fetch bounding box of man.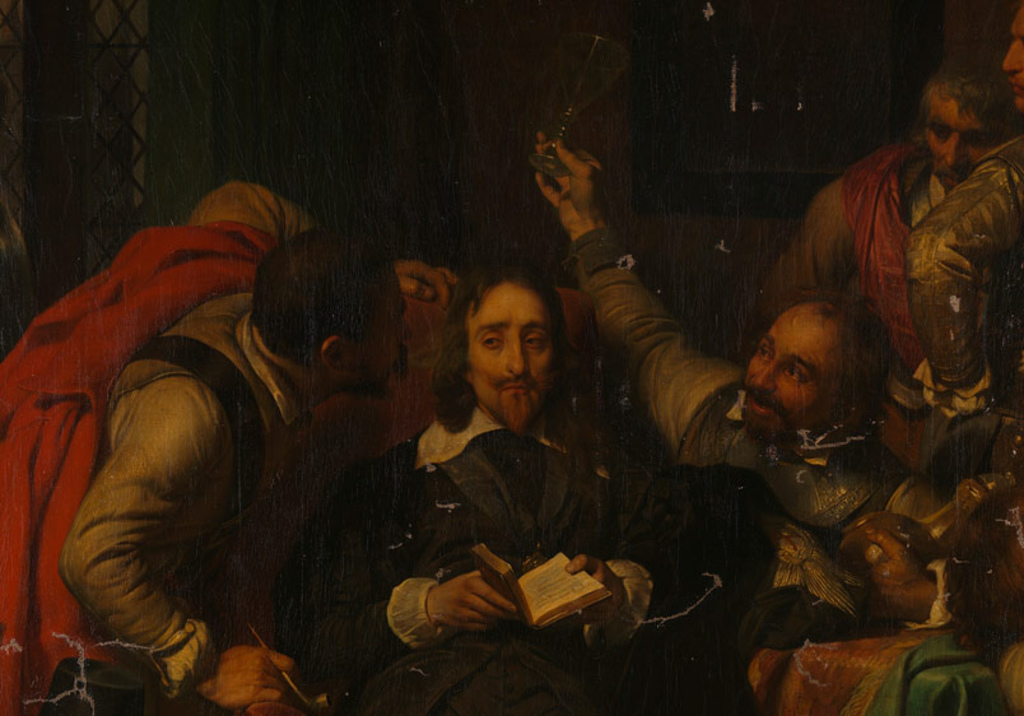
Bbox: <bbox>366, 269, 671, 661</bbox>.
